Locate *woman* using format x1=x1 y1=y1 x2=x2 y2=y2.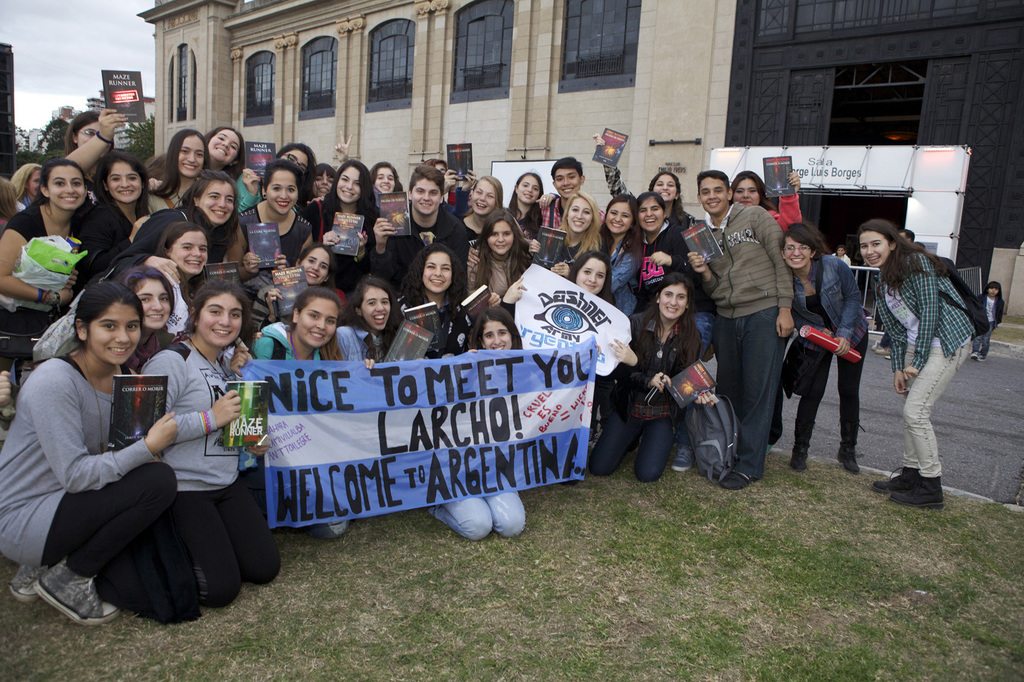
x1=131 y1=280 x2=268 y2=608.
